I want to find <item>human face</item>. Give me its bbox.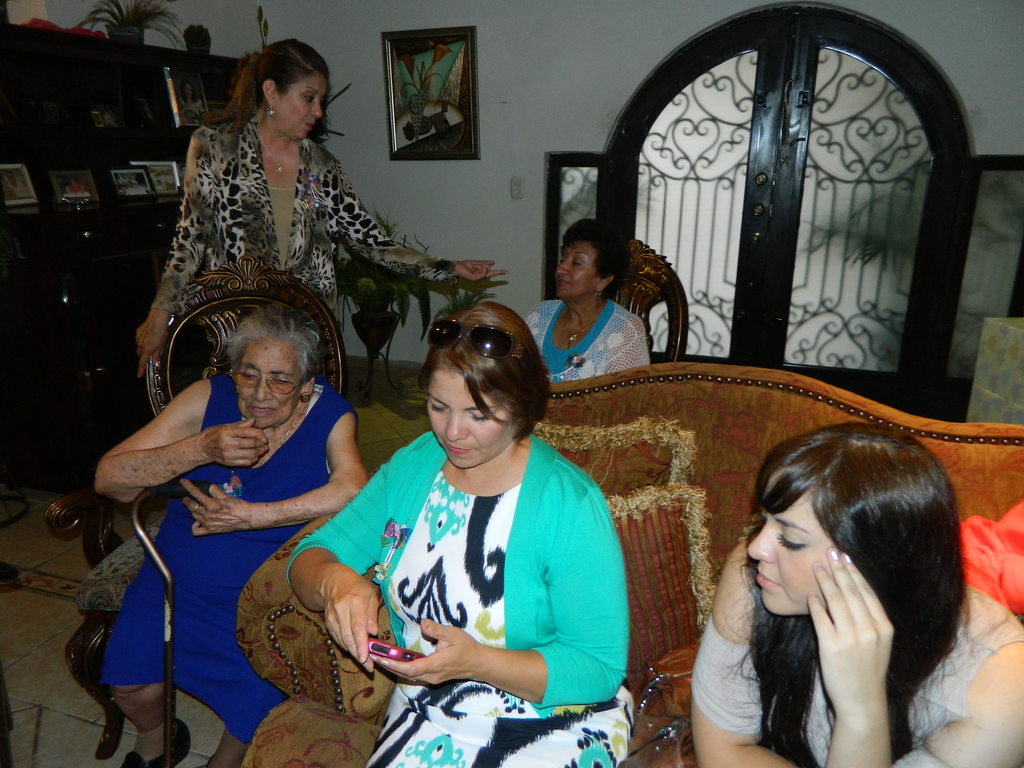
(x1=6, y1=173, x2=14, y2=184).
